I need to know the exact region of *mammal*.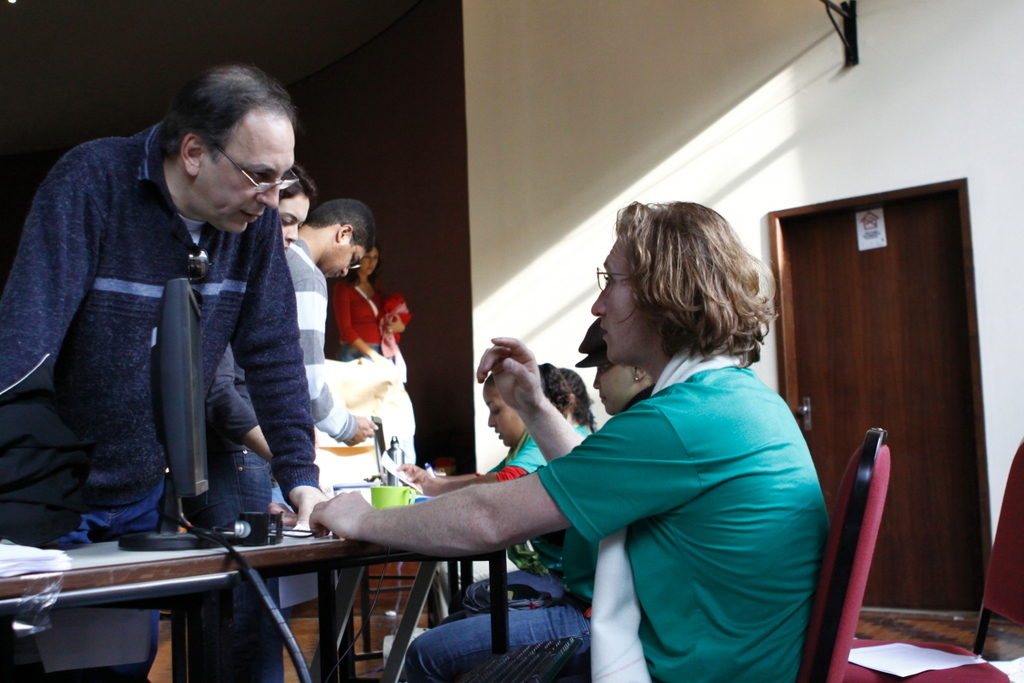
Region: bbox=[205, 160, 313, 682].
